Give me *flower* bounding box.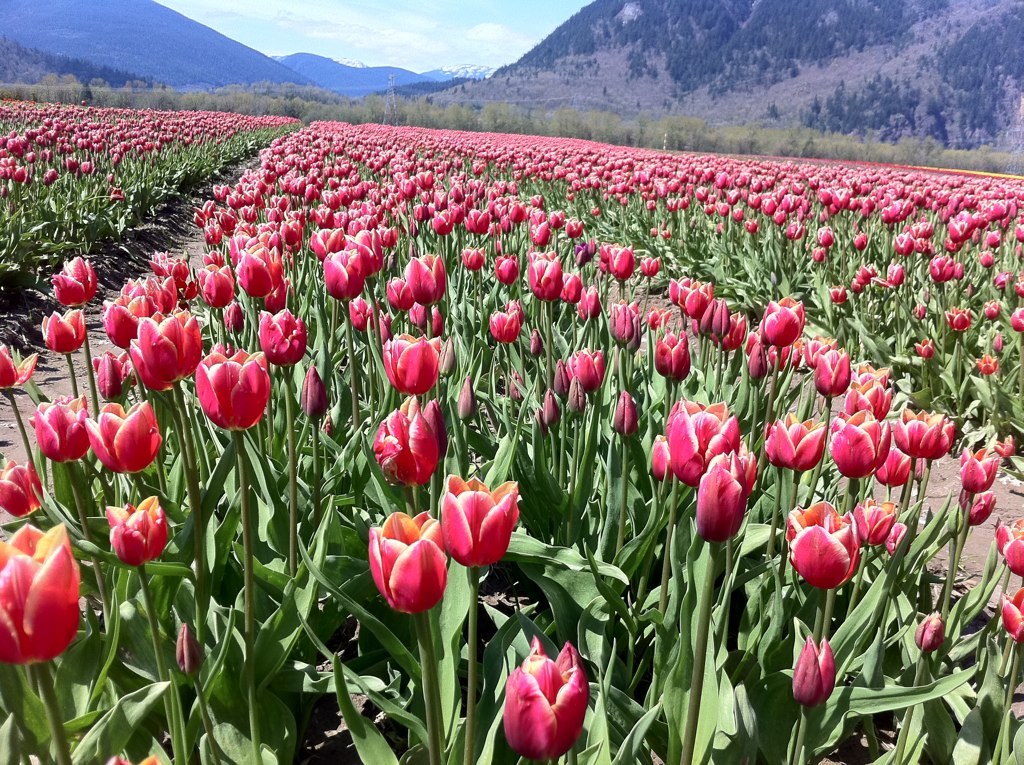
BBox(796, 635, 832, 713).
